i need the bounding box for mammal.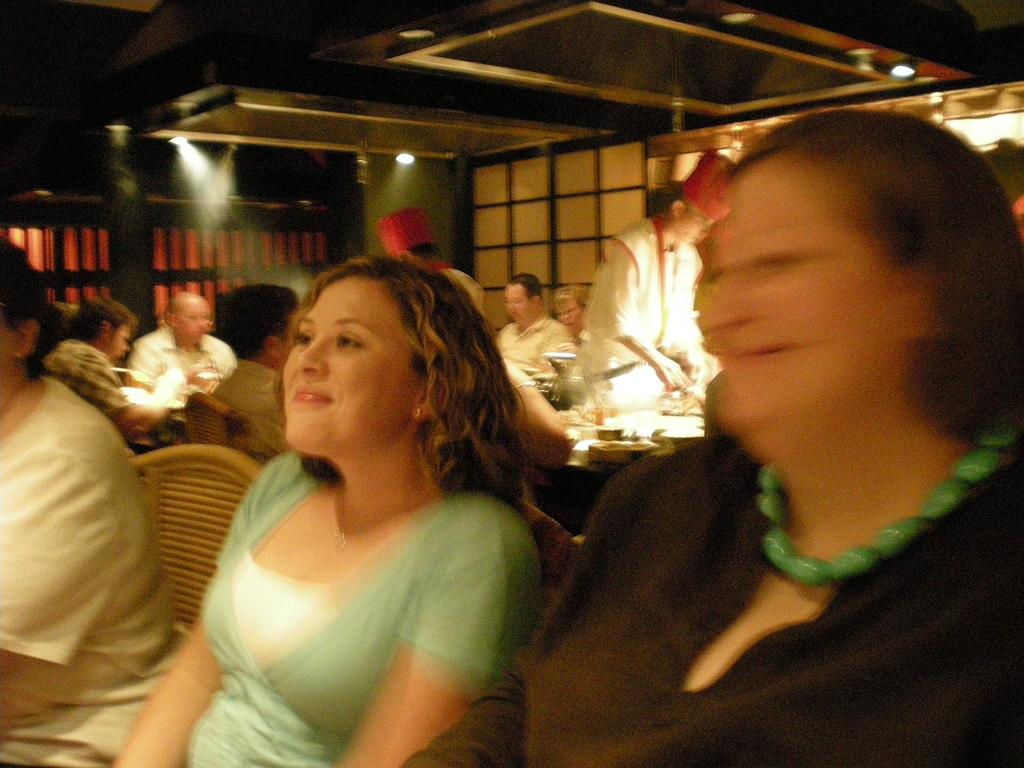
Here it is: 550,278,597,326.
